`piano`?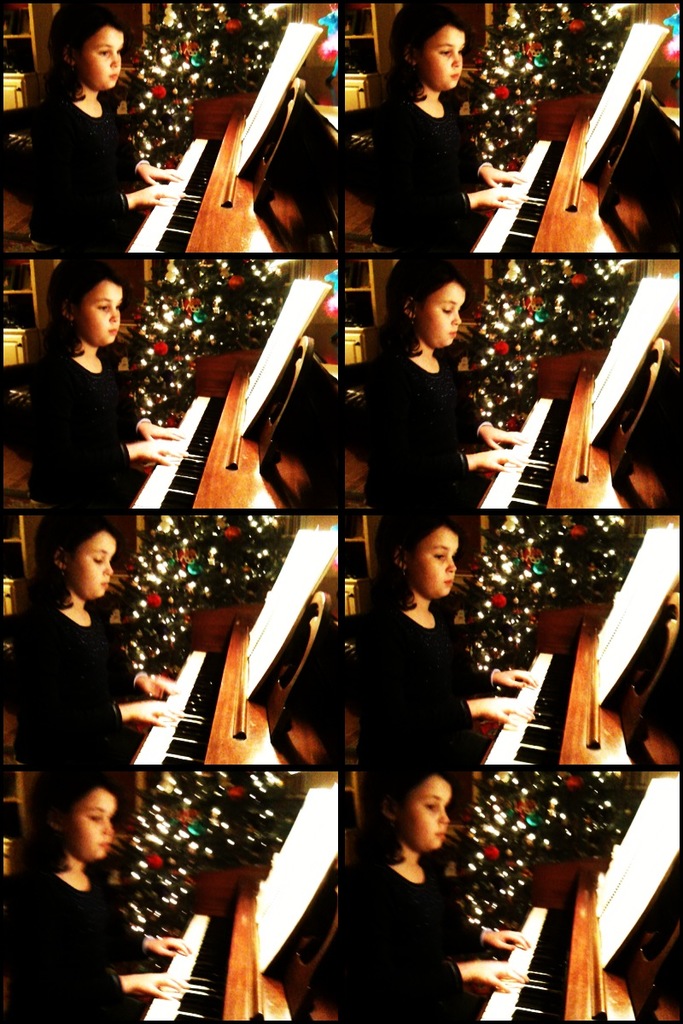
<box>473,784,663,1023</box>
